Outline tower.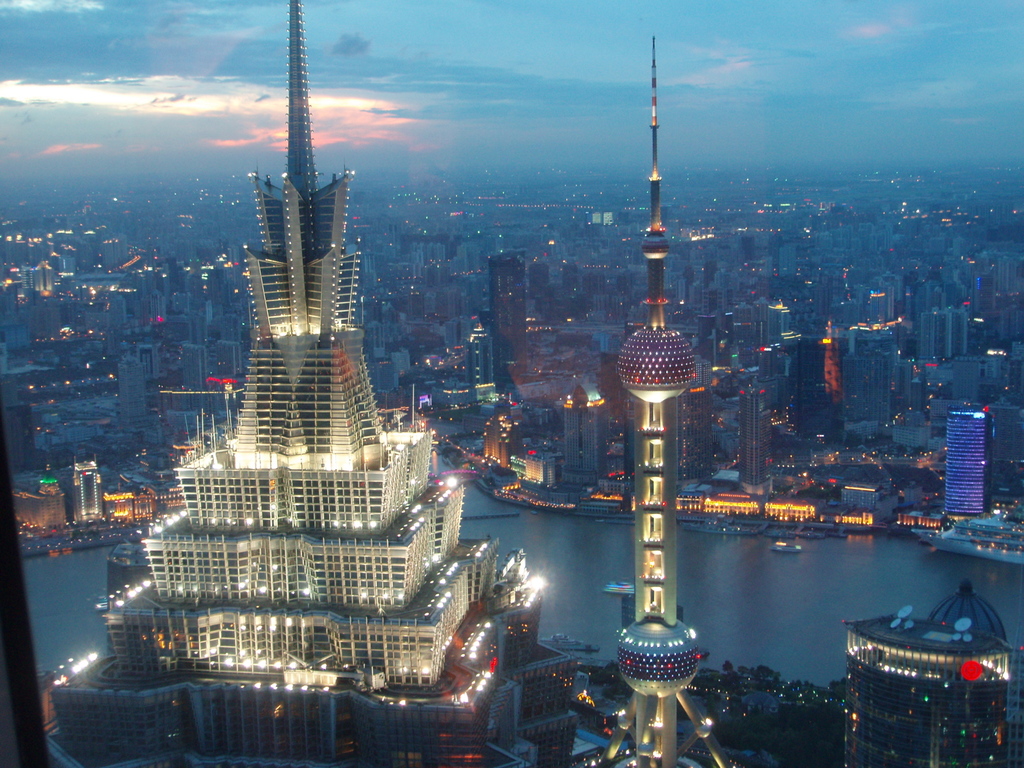
Outline: box(743, 298, 793, 343).
